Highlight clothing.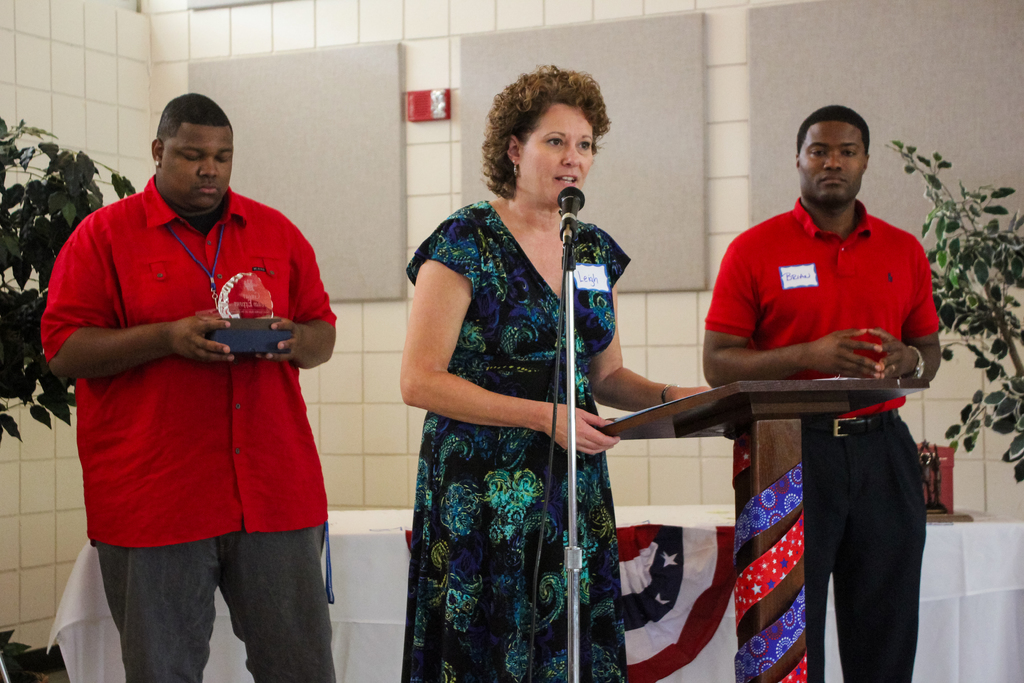
Highlighted region: BBox(406, 197, 630, 682).
